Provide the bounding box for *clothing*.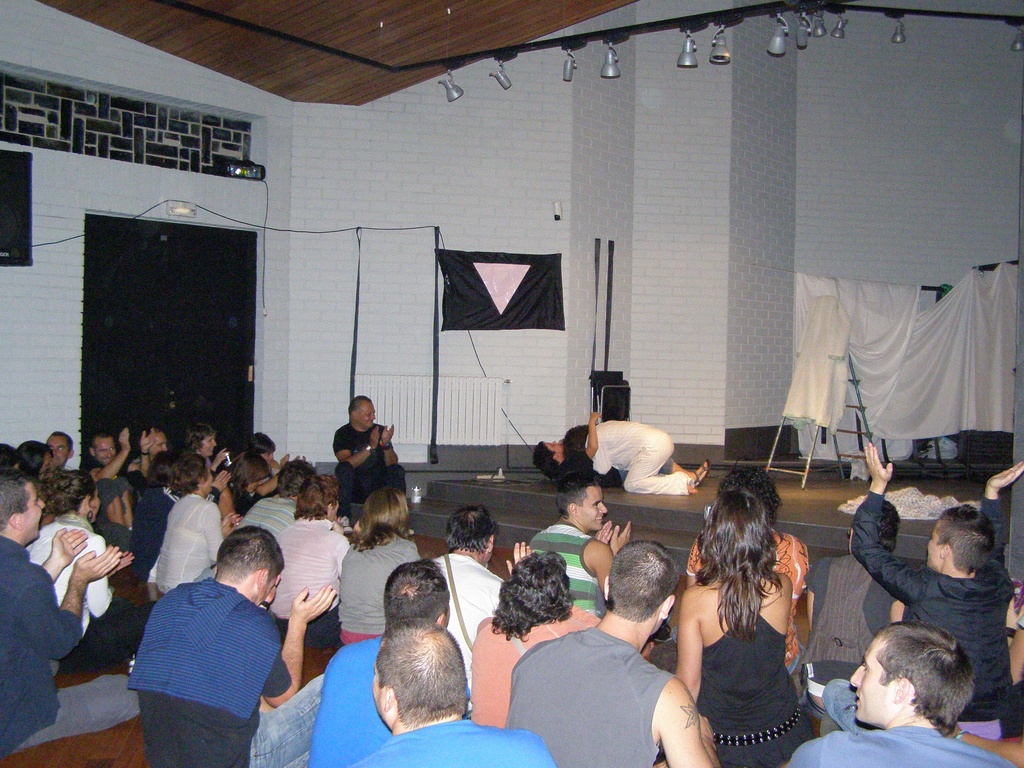
435, 550, 507, 694.
